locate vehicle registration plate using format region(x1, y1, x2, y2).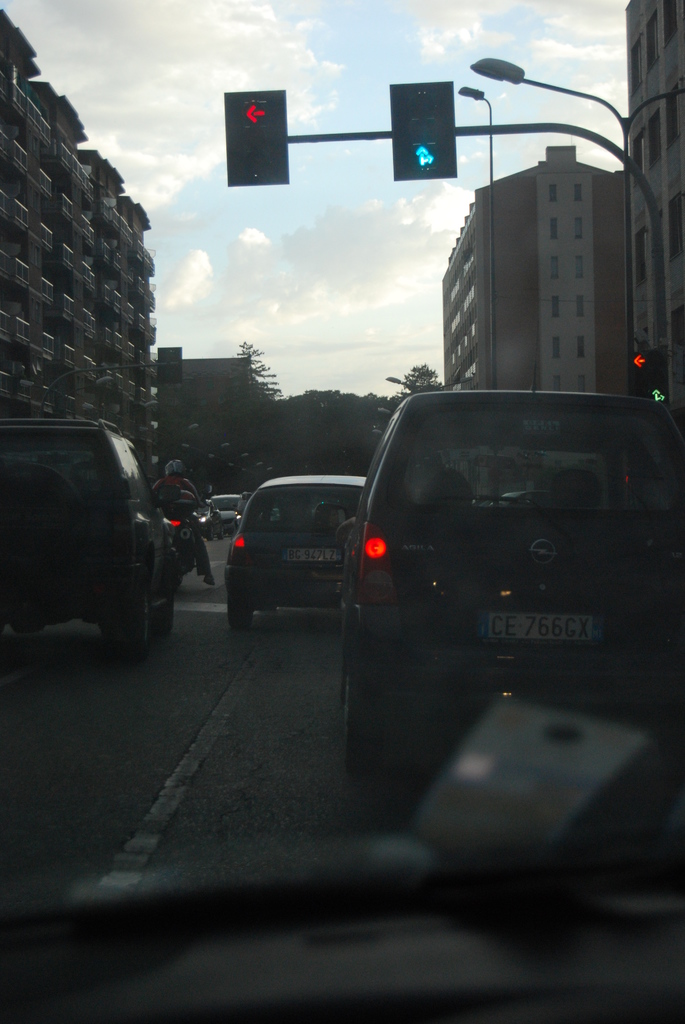
region(280, 547, 338, 561).
